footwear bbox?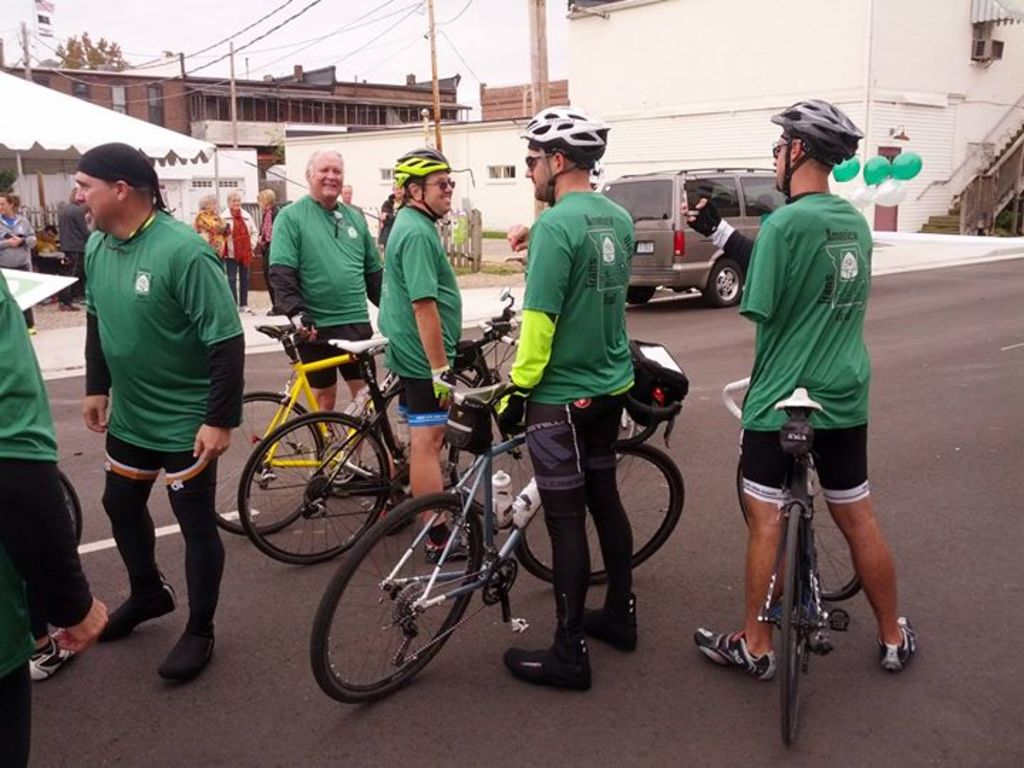
Rect(875, 607, 932, 677)
